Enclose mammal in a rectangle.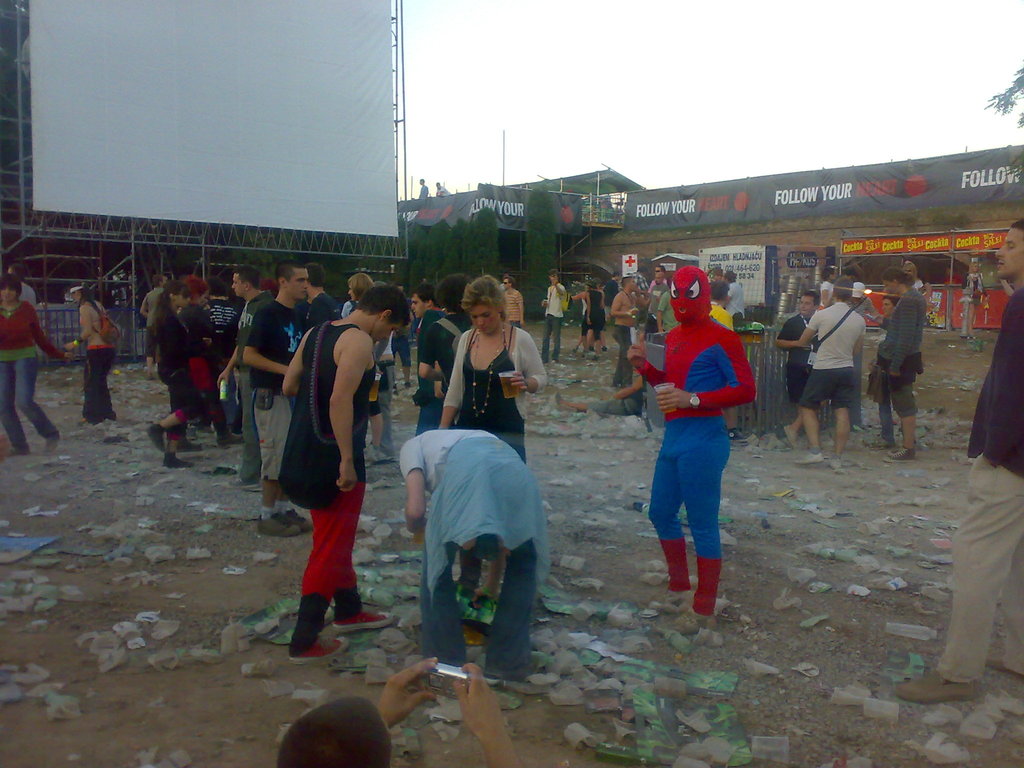
<box>707,280,743,444</box>.
